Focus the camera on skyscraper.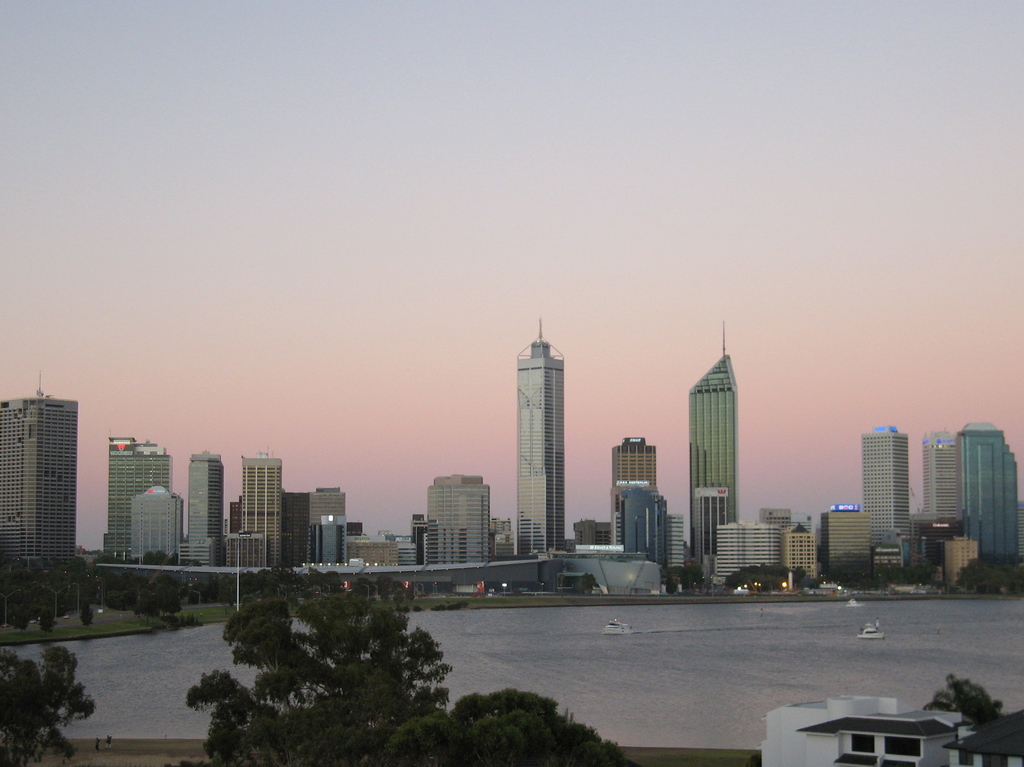
Focus region: bbox(406, 512, 423, 551).
